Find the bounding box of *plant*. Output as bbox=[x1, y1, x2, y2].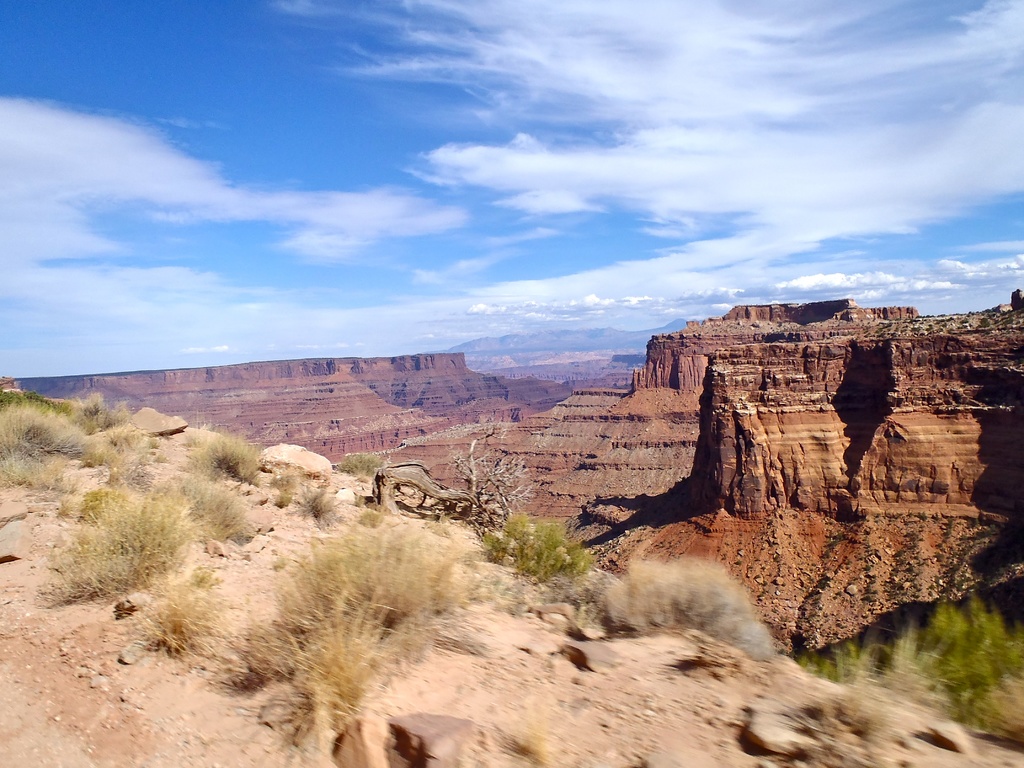
bbox=[582, 553, 783, 662].
